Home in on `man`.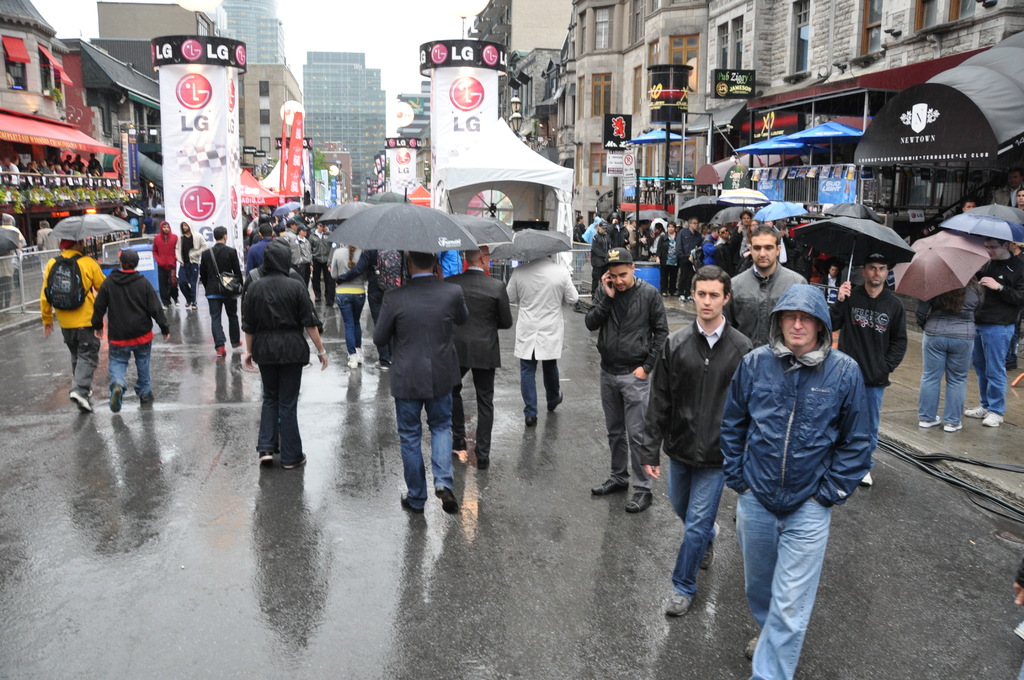
Homed in at {"x1": 152, "y1": 218, "x2": 186, "y2": 309}.
